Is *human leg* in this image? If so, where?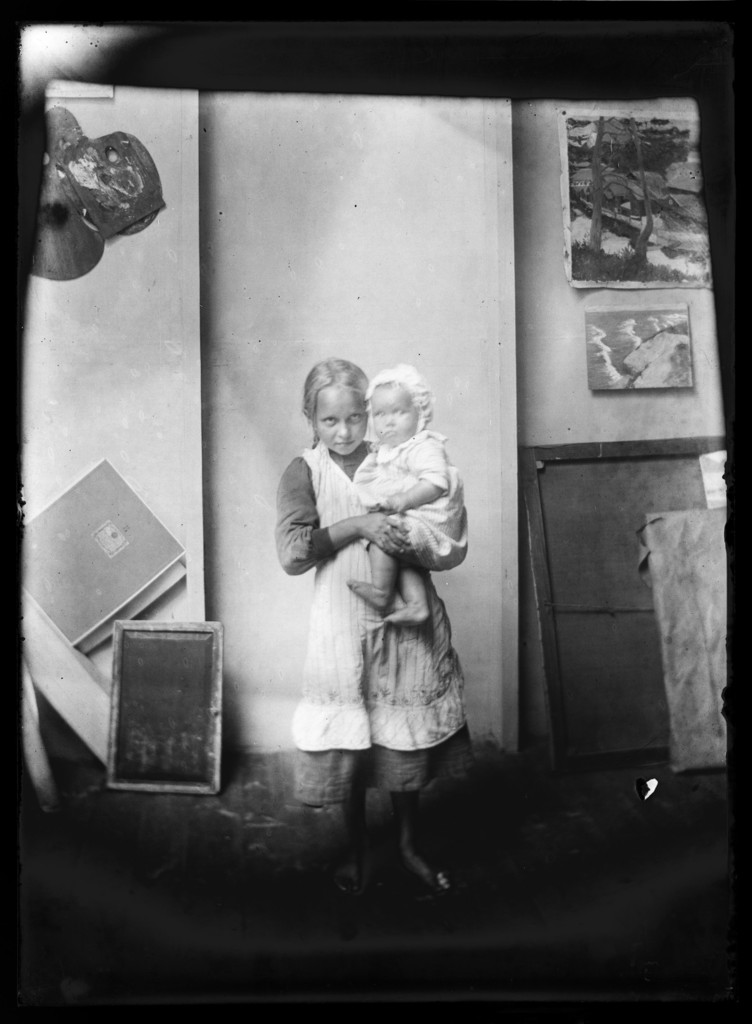
Yes, at bbox=(373, 739, 455, 888).
